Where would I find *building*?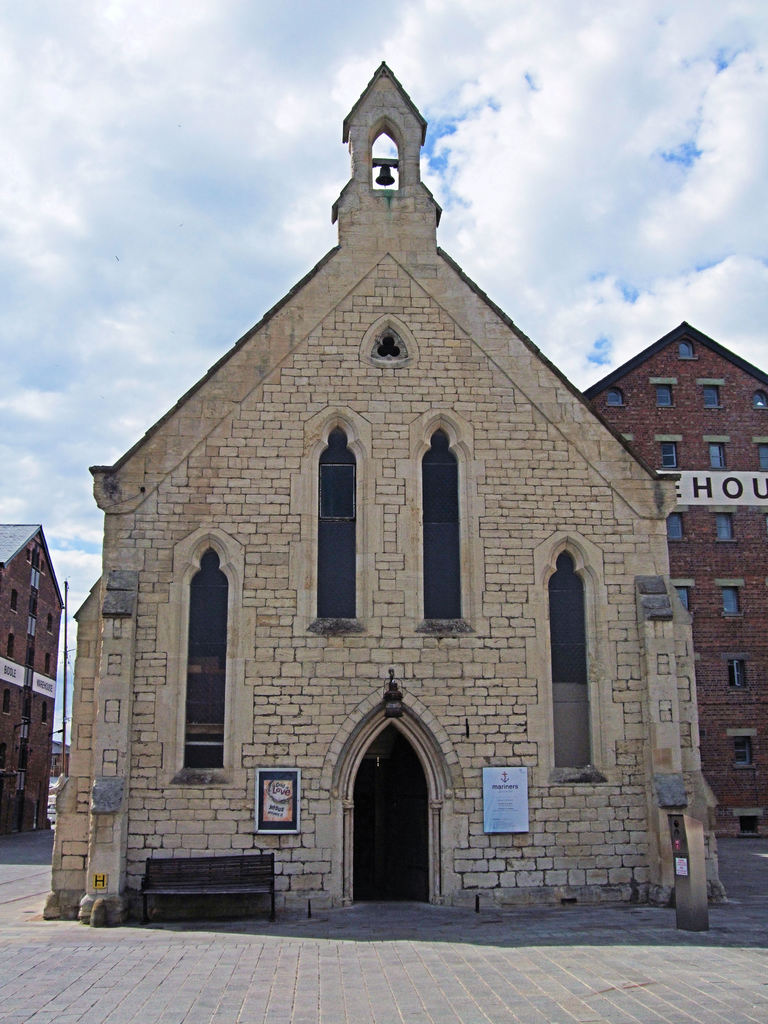
At (582,321,767,839).
